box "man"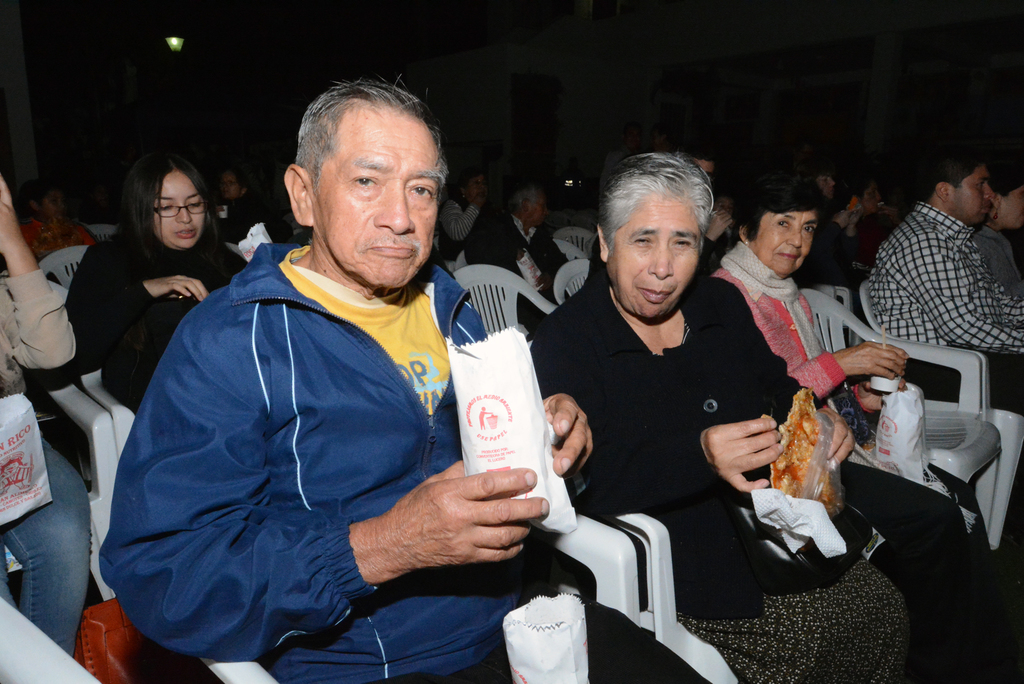
bbox=[466, 184, 570, 330]
